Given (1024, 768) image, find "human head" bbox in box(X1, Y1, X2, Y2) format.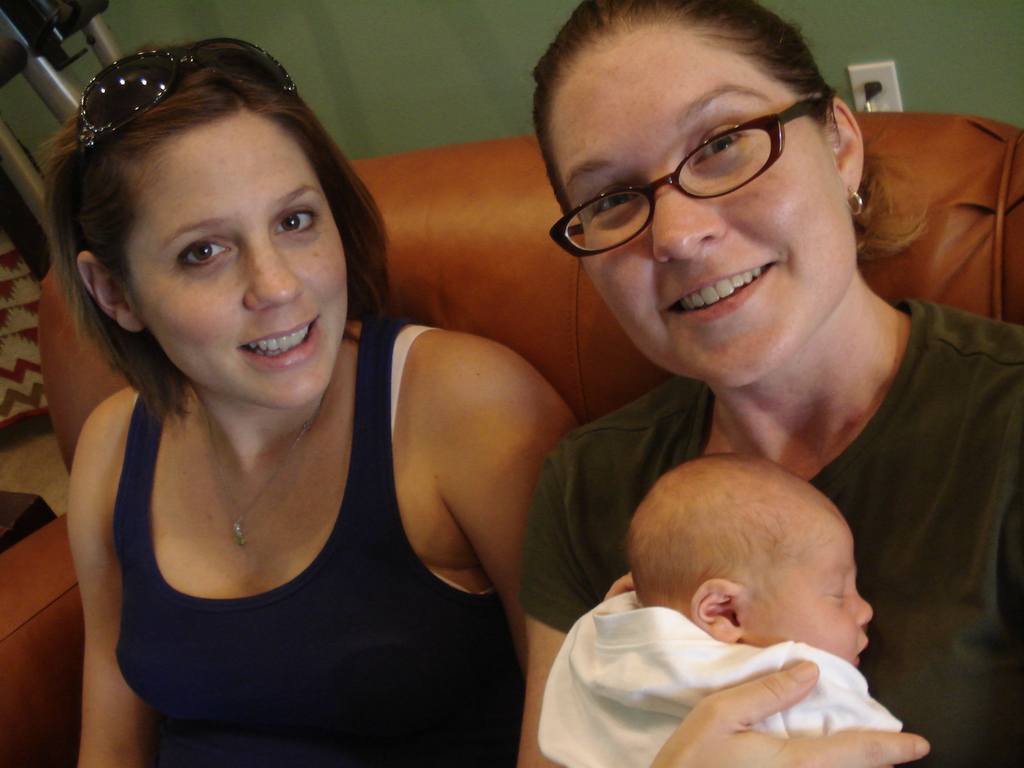
box(527, 0, 866, 388).
